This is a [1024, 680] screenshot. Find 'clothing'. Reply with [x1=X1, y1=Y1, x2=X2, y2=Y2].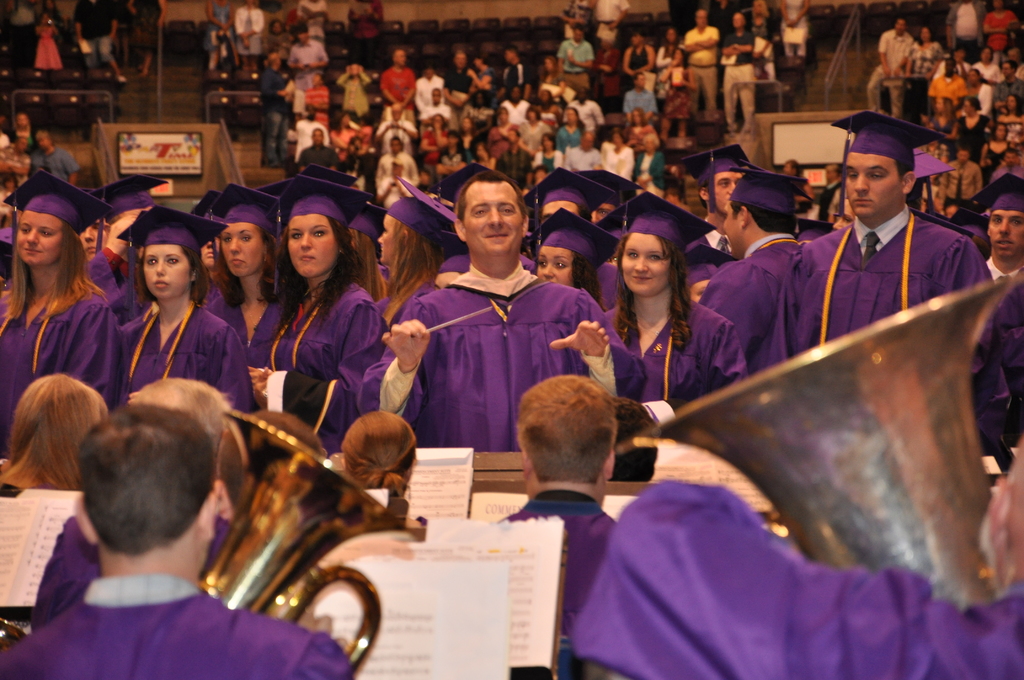
[x1=114, y1=300, x2=259, y2=414].
